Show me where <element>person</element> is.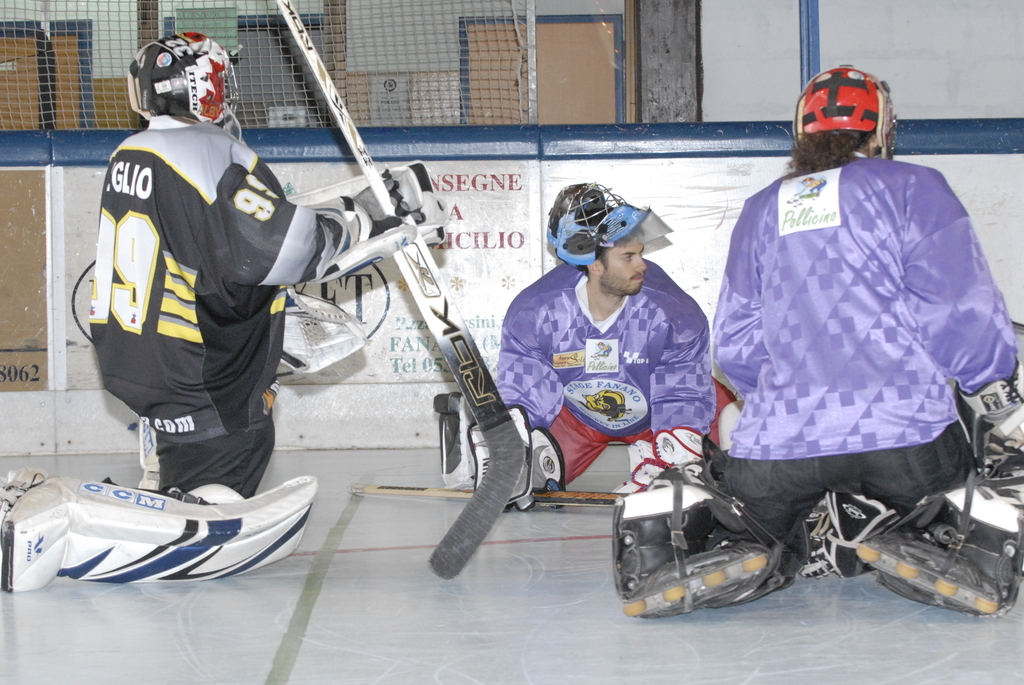
<element>person</element> is at l=607, t=66, r=1017, b=616.
